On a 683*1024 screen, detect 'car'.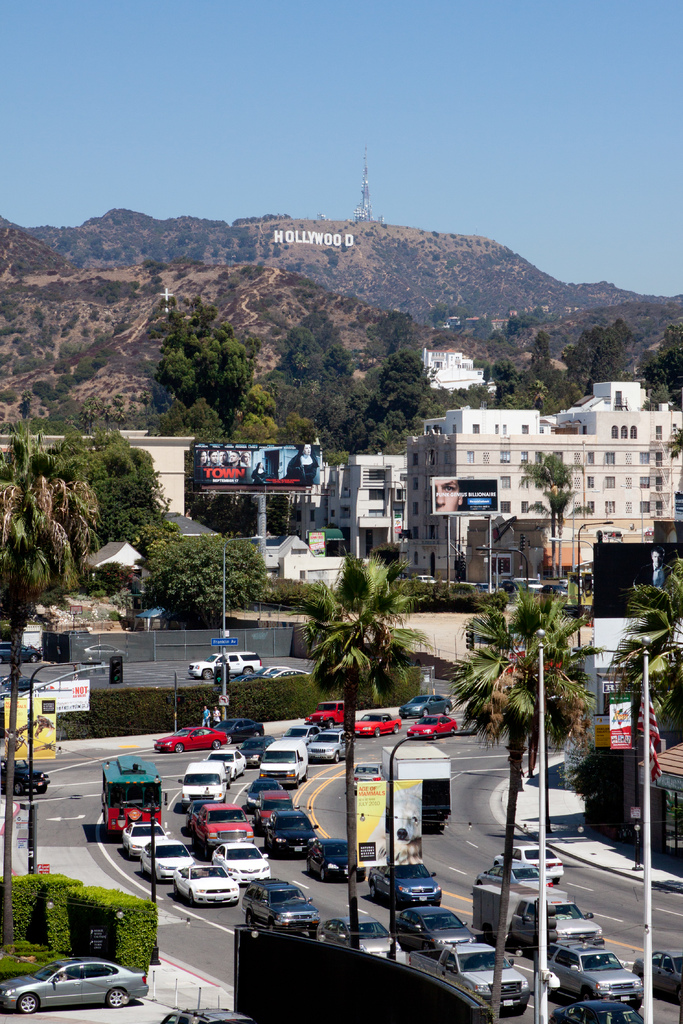
{"x1": 259, "y1": 810, "x2": 325, "y2": 870}.
